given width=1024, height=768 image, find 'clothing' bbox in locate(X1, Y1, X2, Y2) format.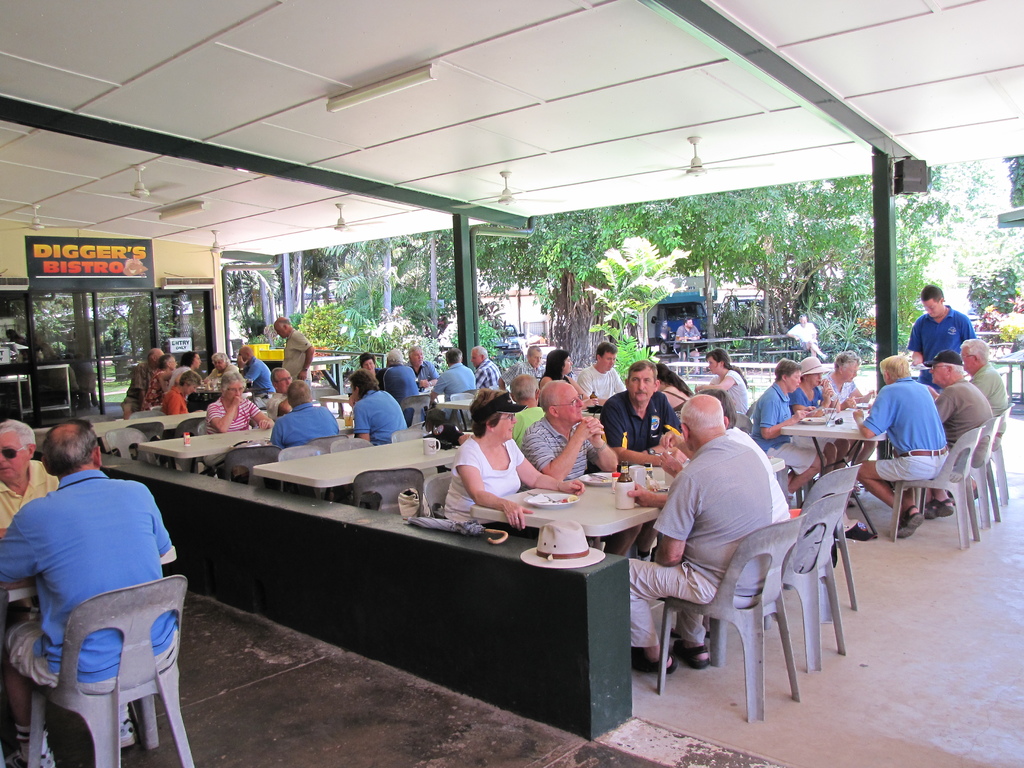
locate(582, 365, 627, 399).
